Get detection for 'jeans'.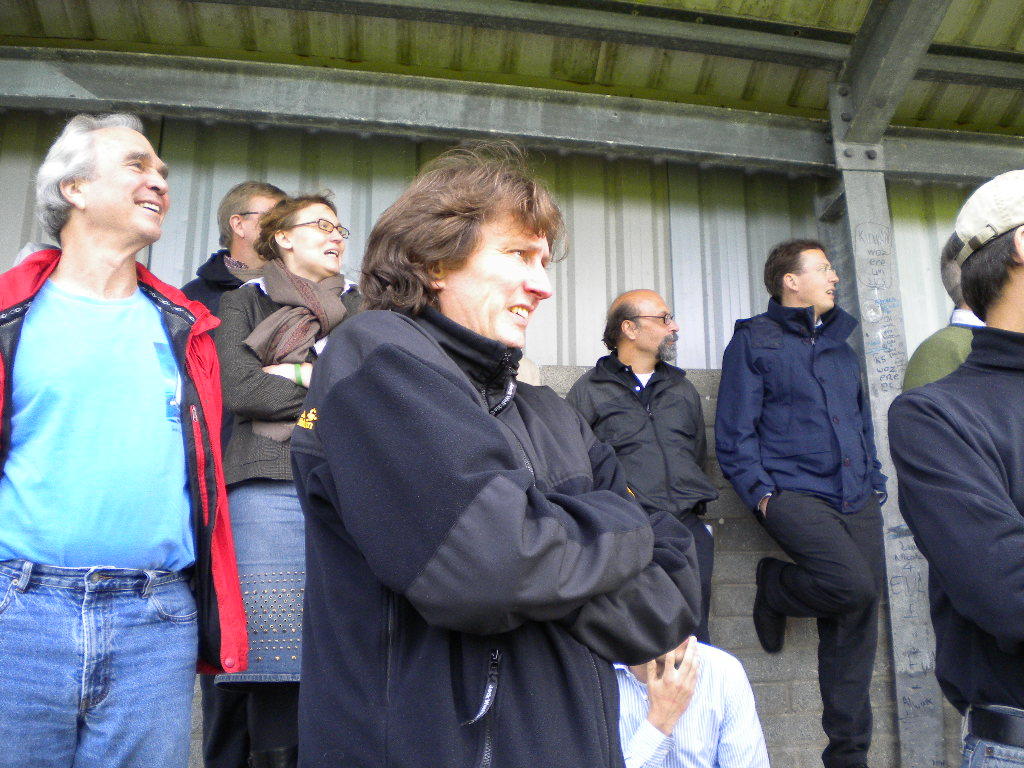
Detection: x1=30 y1=559 x2=200 y2=762.
